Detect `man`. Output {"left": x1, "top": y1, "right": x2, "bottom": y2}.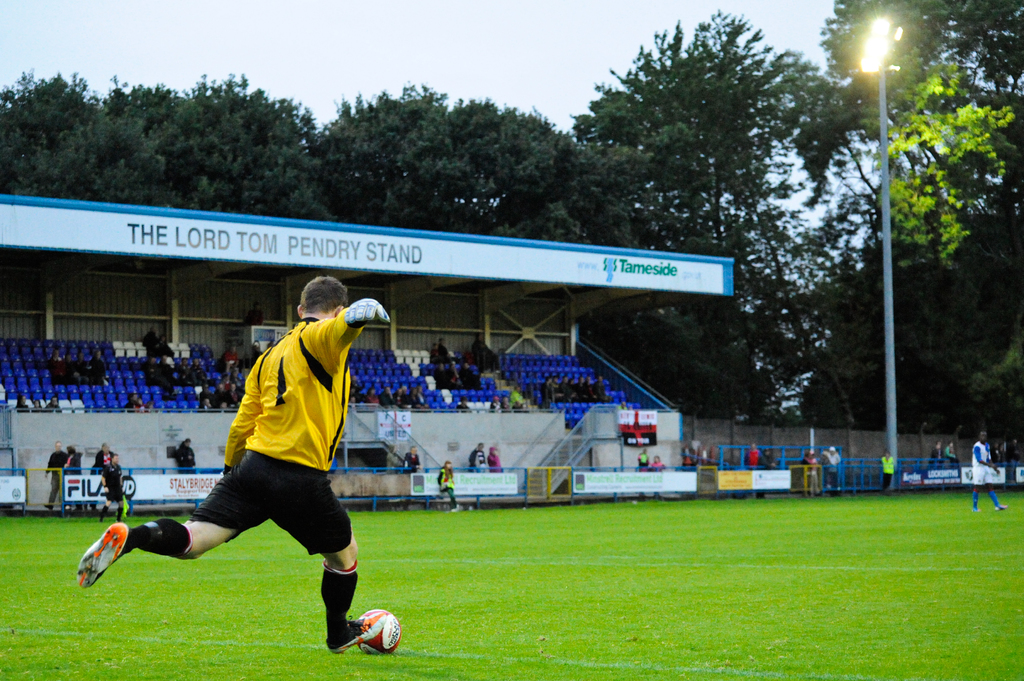
{"left": 945, "top": 441, "right": 956, "bottom": 463}.
